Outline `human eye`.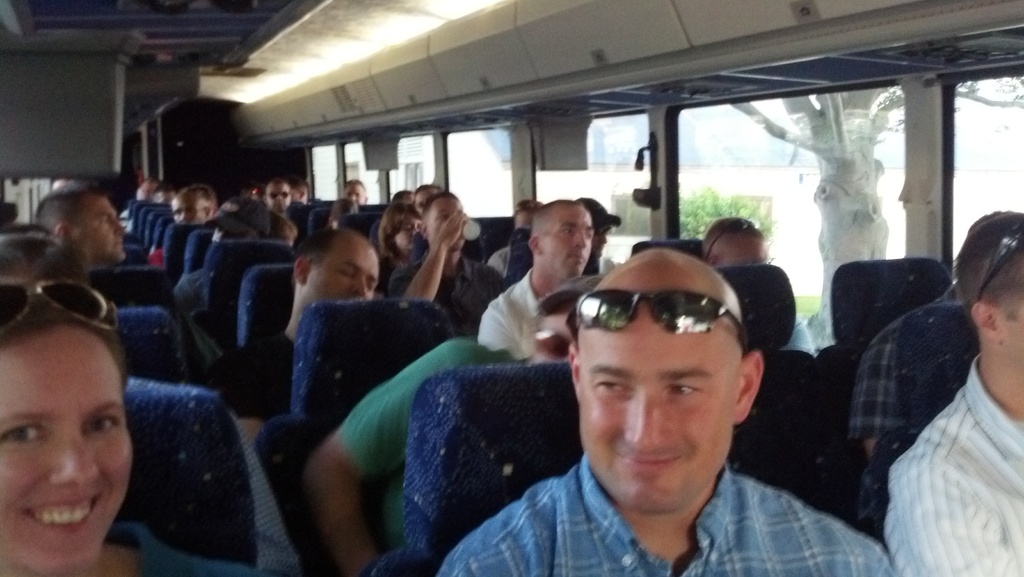
Outline: bbox=(593, 377, 631, 394).
